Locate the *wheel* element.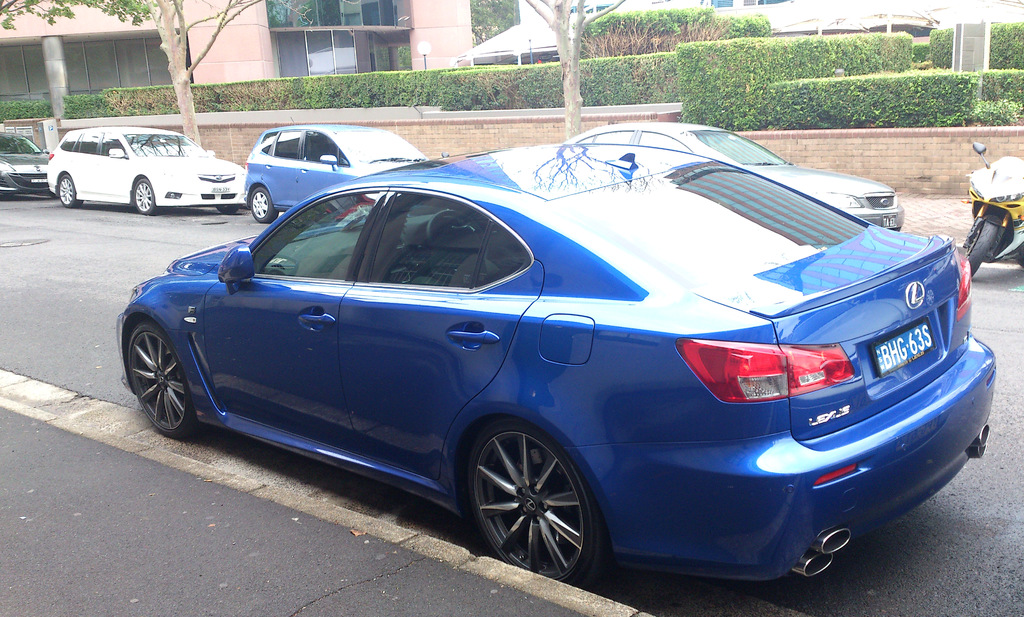
Element bbox: x1=249 y1=186 x2=274 y2=221.
